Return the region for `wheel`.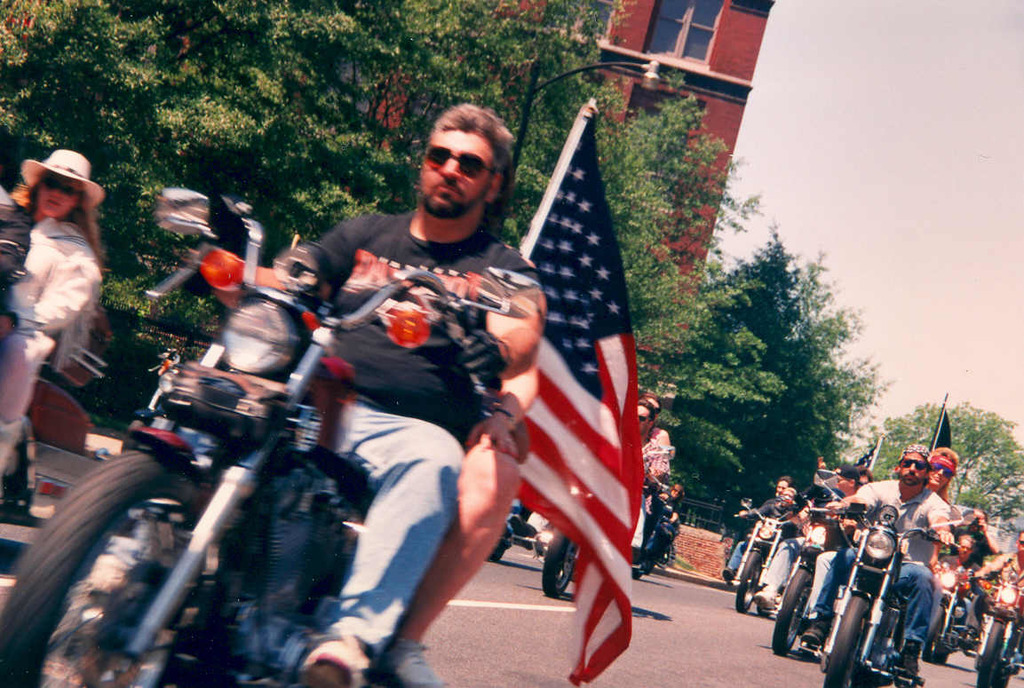
(left=978, top=621, right=1007, bottom=687).
